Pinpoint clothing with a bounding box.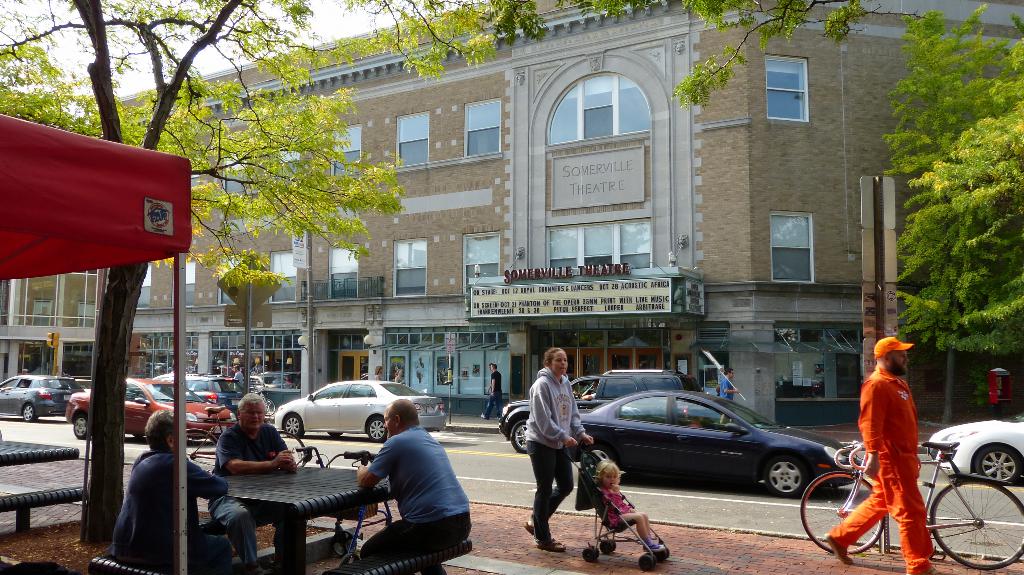
locate(604, 485, 628, 528).
